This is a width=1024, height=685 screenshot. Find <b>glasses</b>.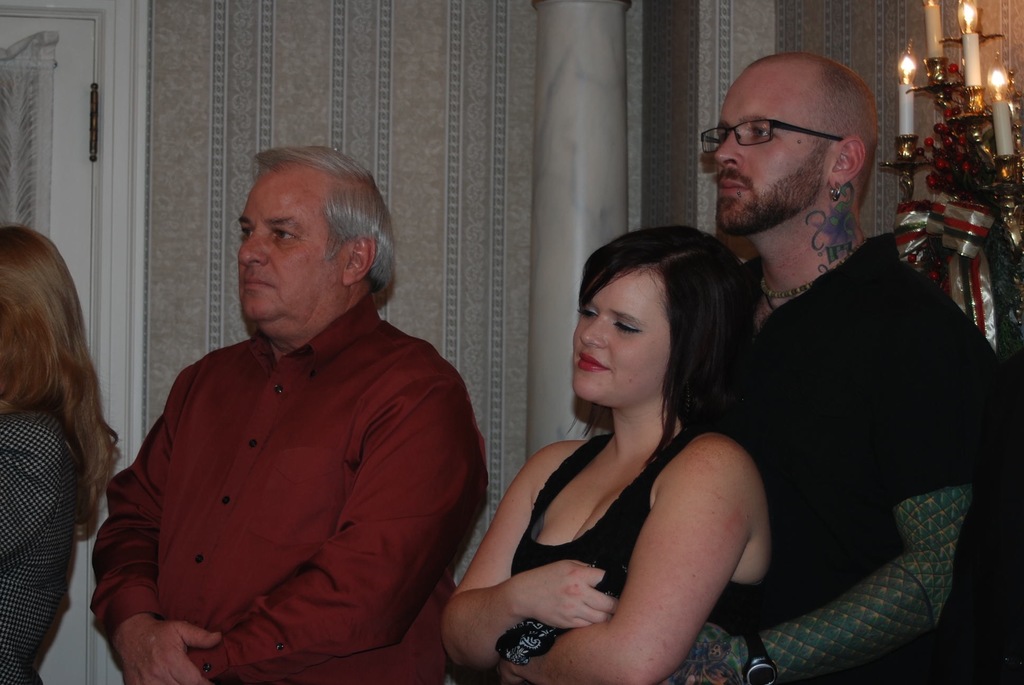
Bounding box: {"x1": 712, "y1": 106, "x2": 856, "y2": 155}.
